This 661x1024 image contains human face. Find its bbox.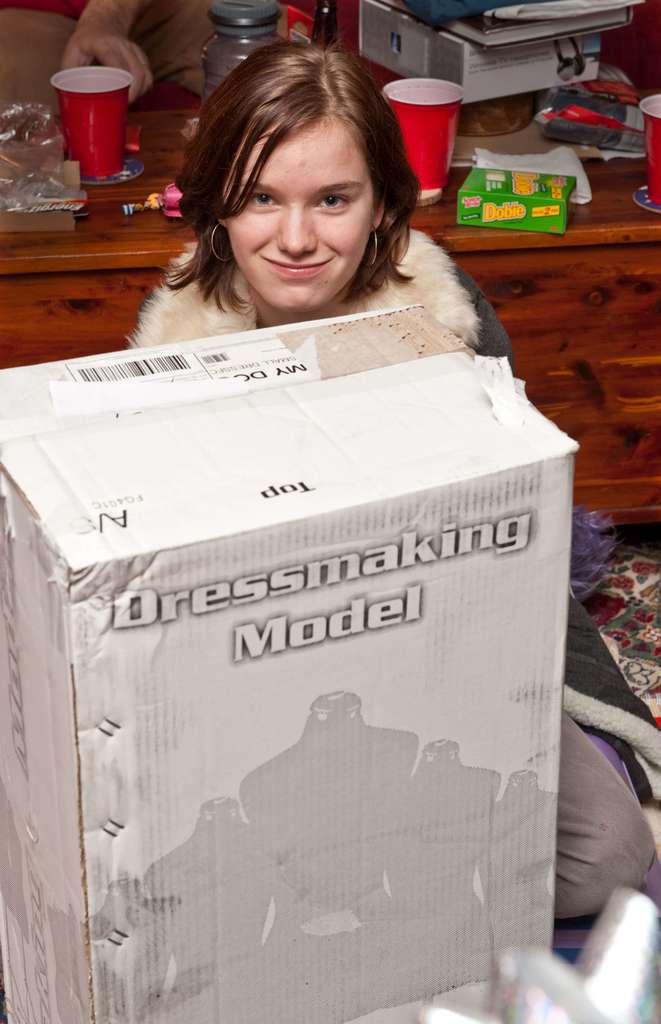
bbox=(223, 118, 370, 312).
